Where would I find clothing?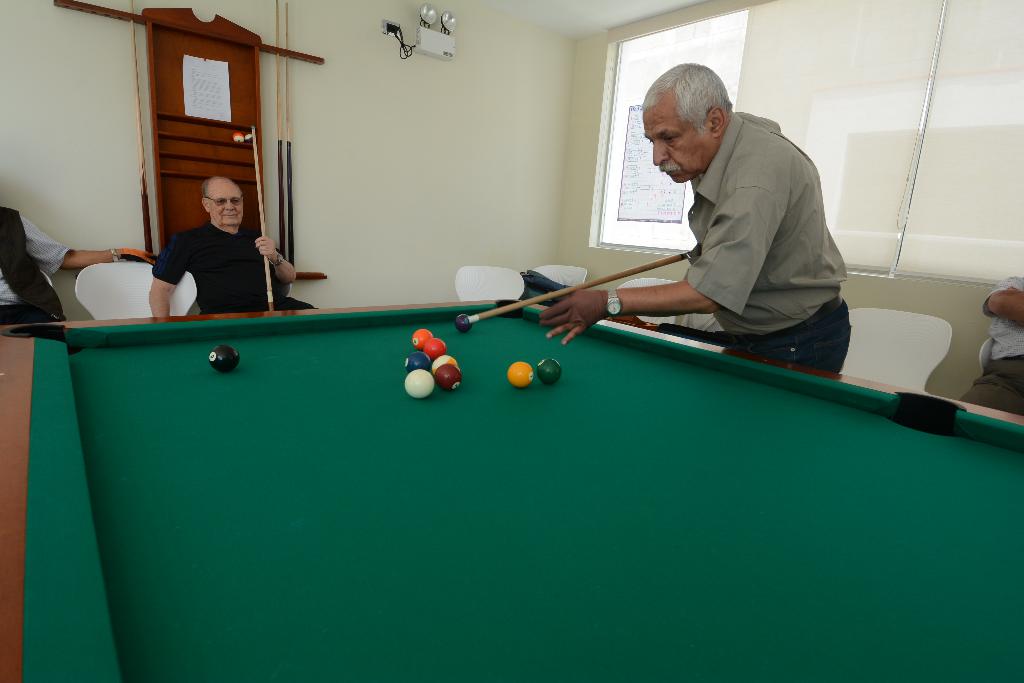
At <box>0,195,74,332</box>.
